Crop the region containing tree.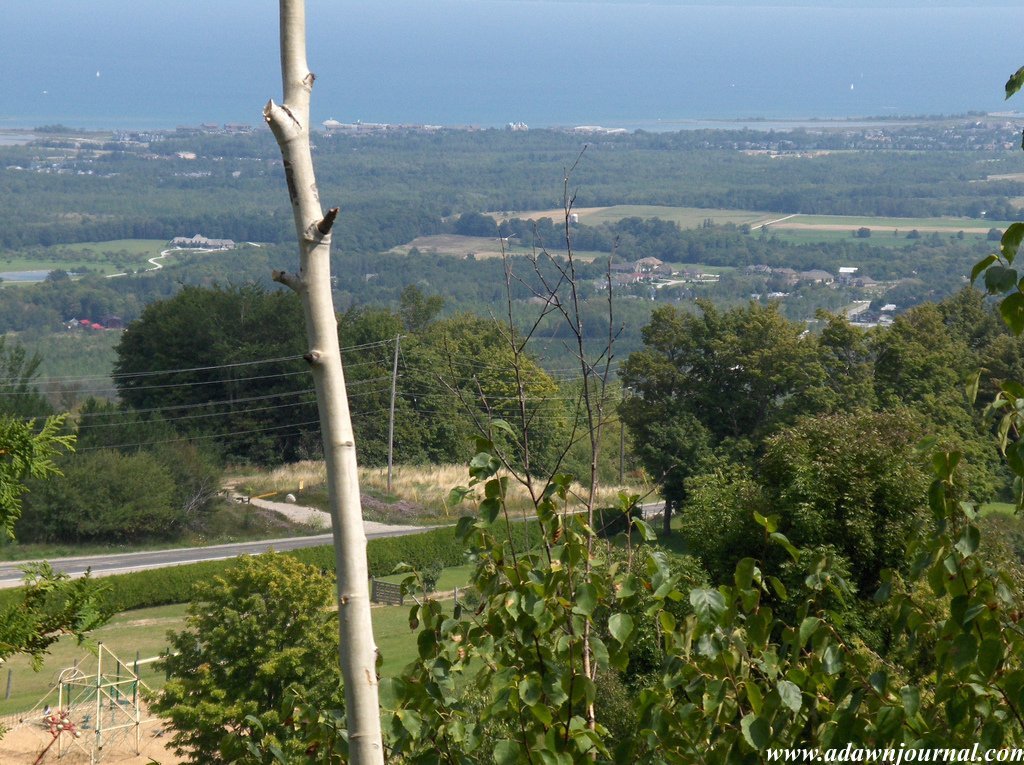
Crop region: [x1=749, y1=405, x2=850, y2=534].
